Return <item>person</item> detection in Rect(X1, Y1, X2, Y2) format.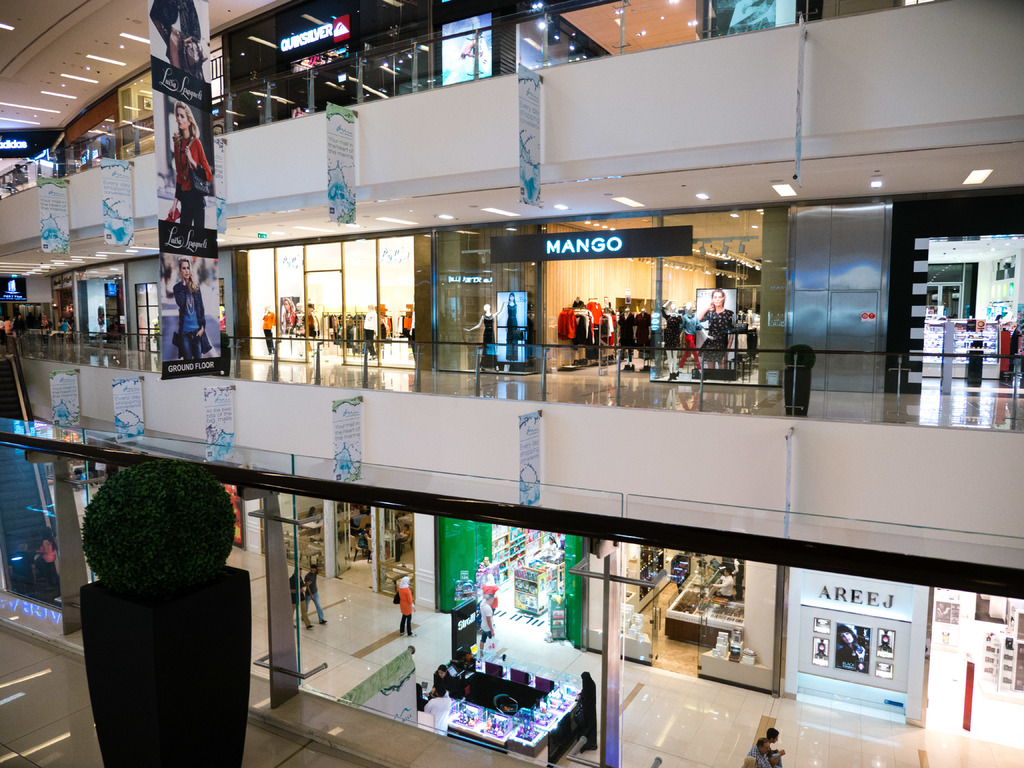
Rect(149, 0, 204, 77).
